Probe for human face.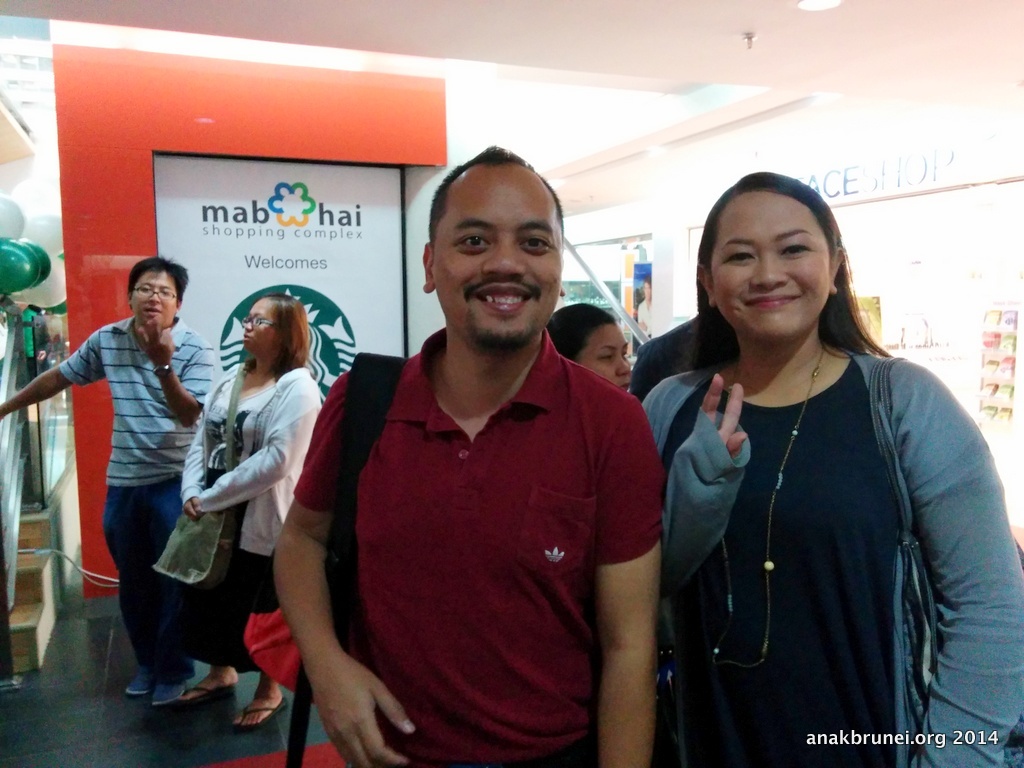
Probe result: locate(576, 334, 634, 383).
